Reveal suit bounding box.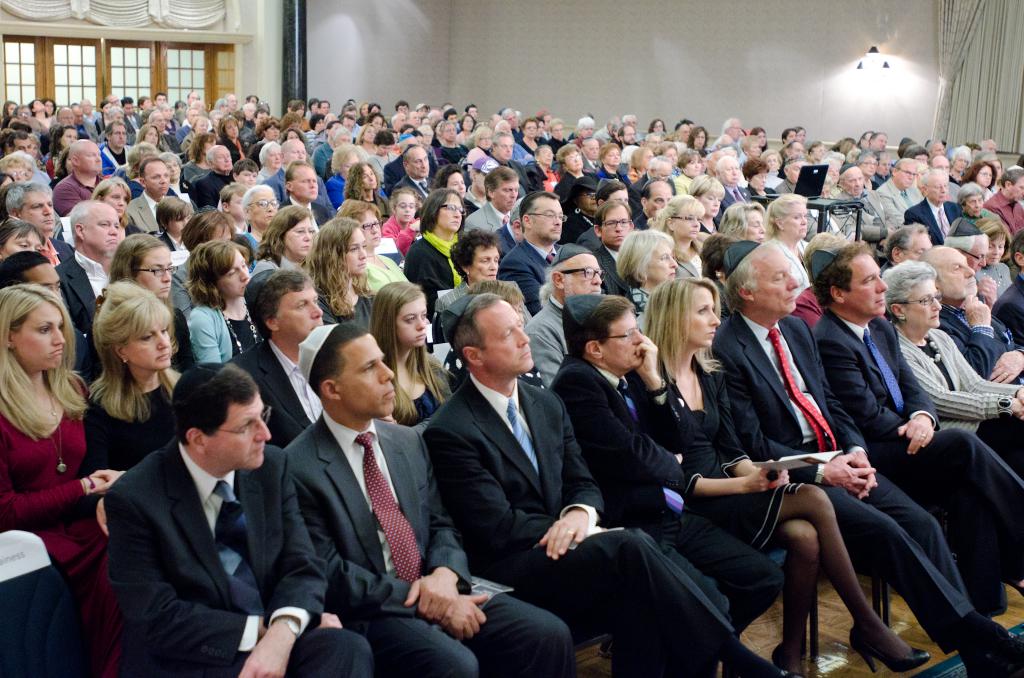
Revealed: BBox(426, 373, 735, 677).
